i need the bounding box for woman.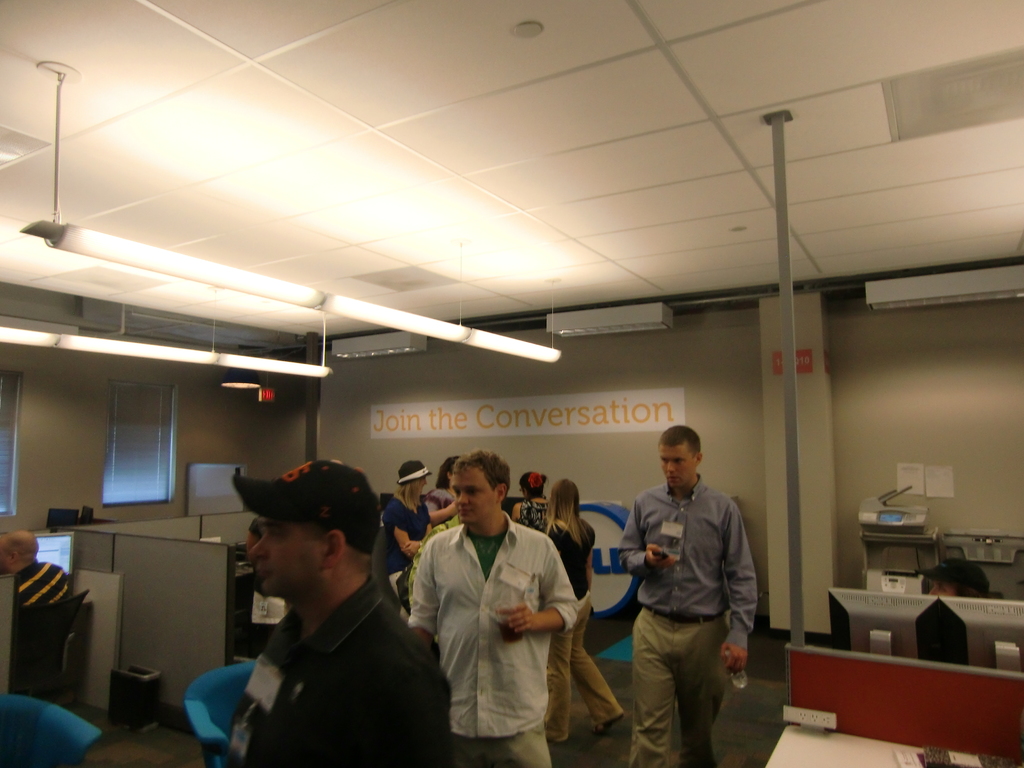
Here it is: [544,478,621,741].
